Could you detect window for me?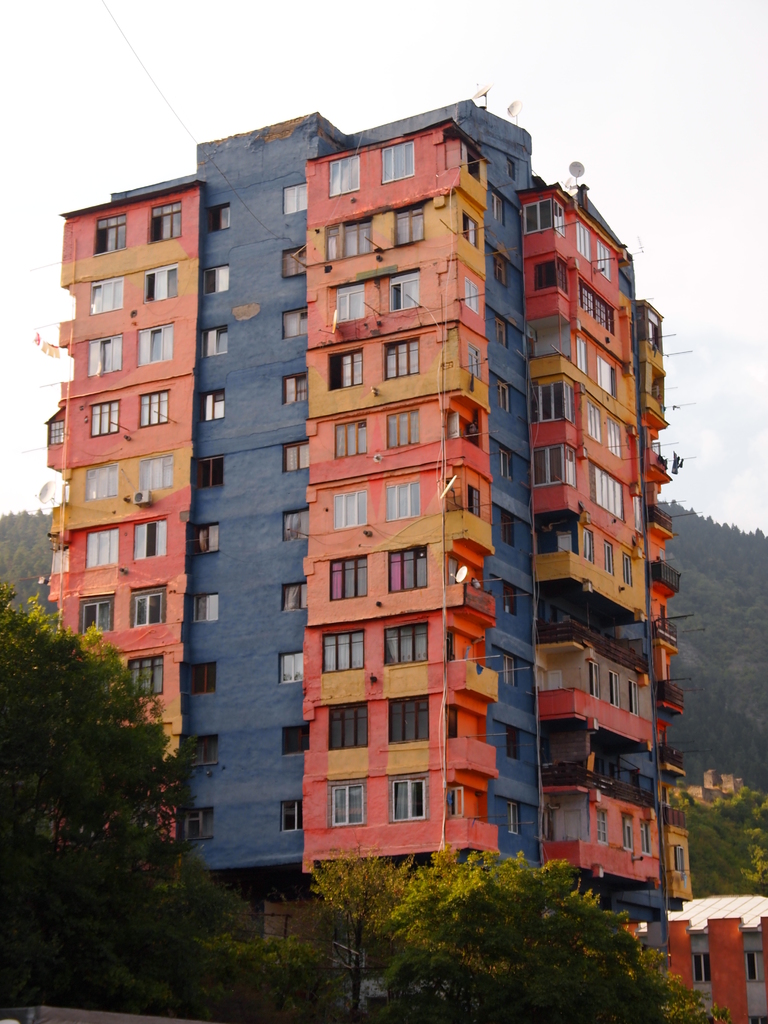
Detection result: bbox=[333, 285, 364, 321].
